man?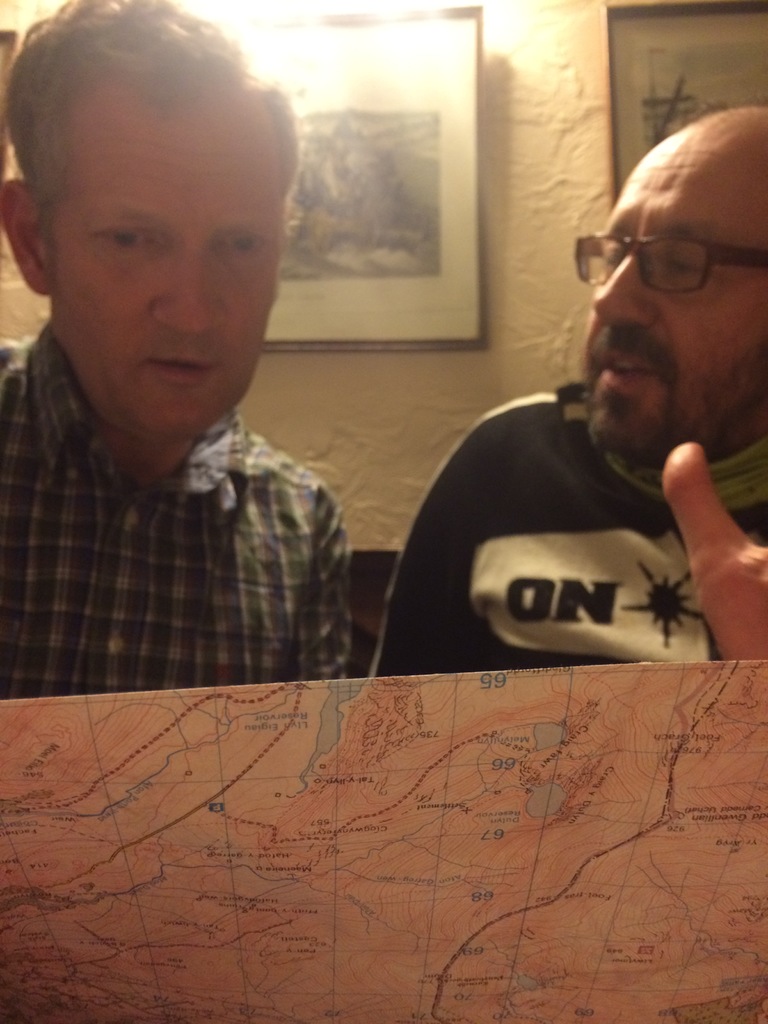
region(0, 31, 403, 764)
